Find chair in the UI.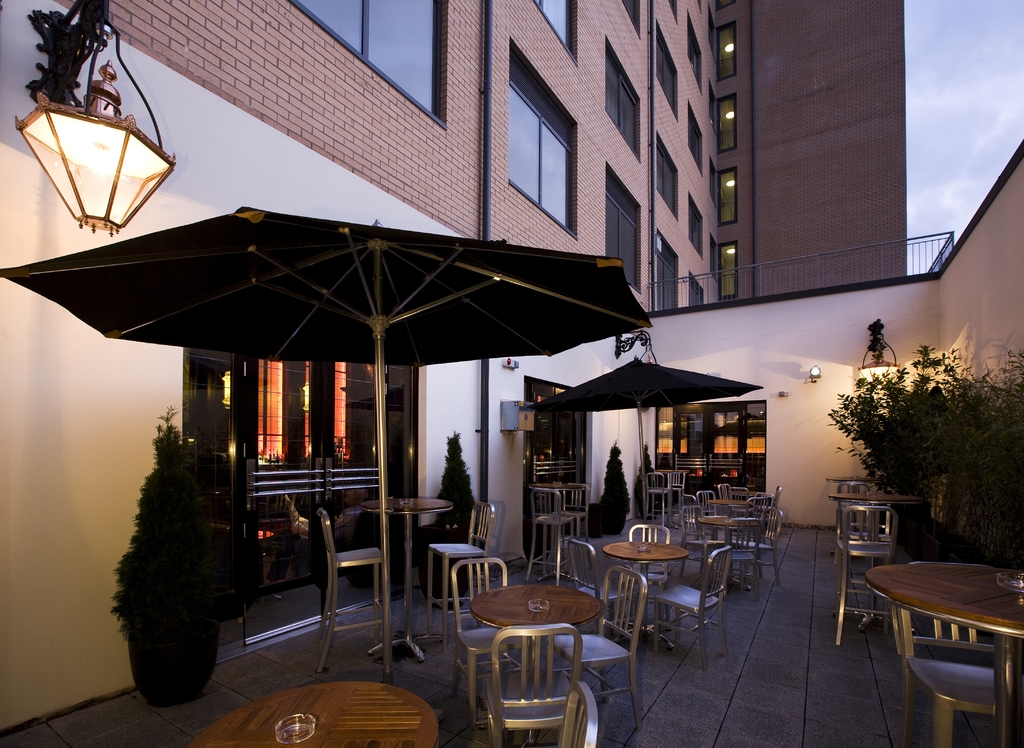
UI element at bbox=[560, 482, 591, 547].
